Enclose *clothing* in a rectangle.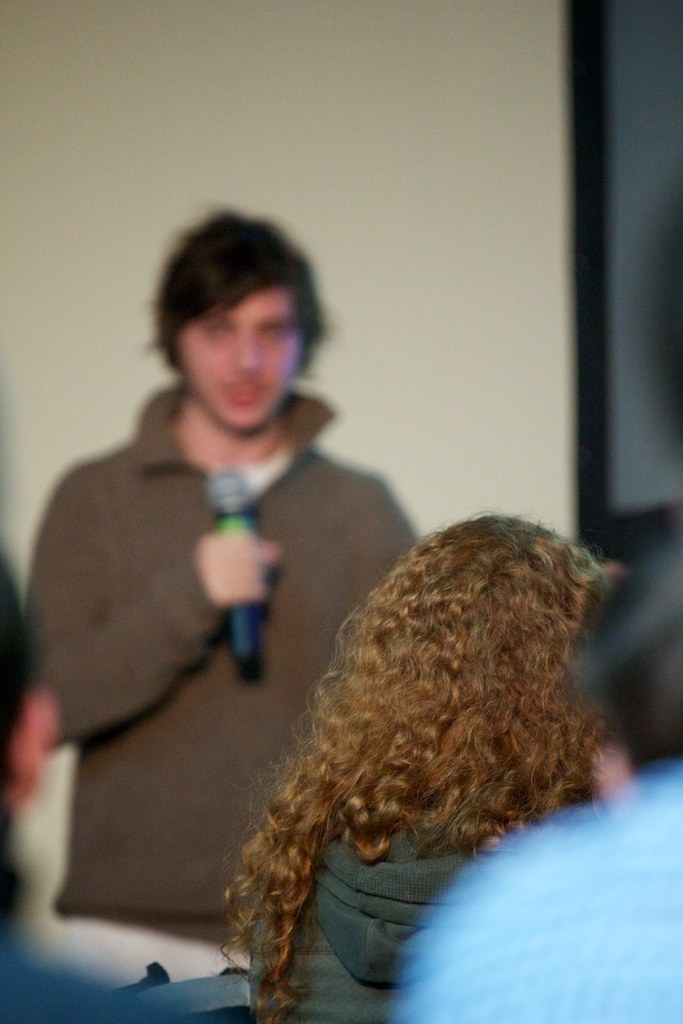
407,735,682,1020.
